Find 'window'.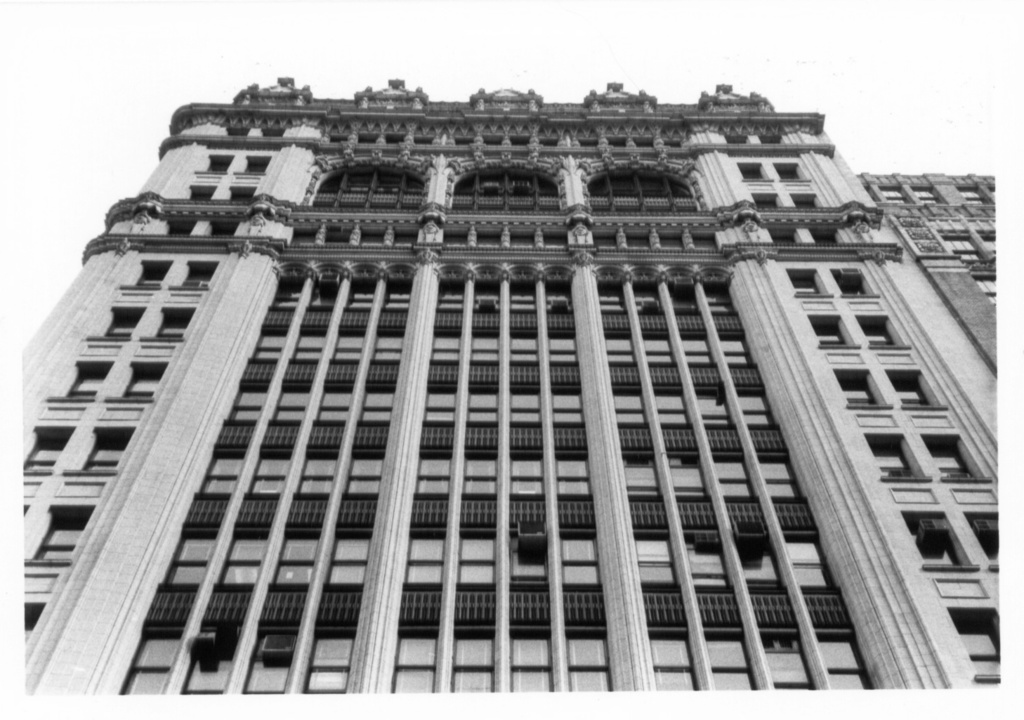
l=685, t=539, r=729, b=587.
